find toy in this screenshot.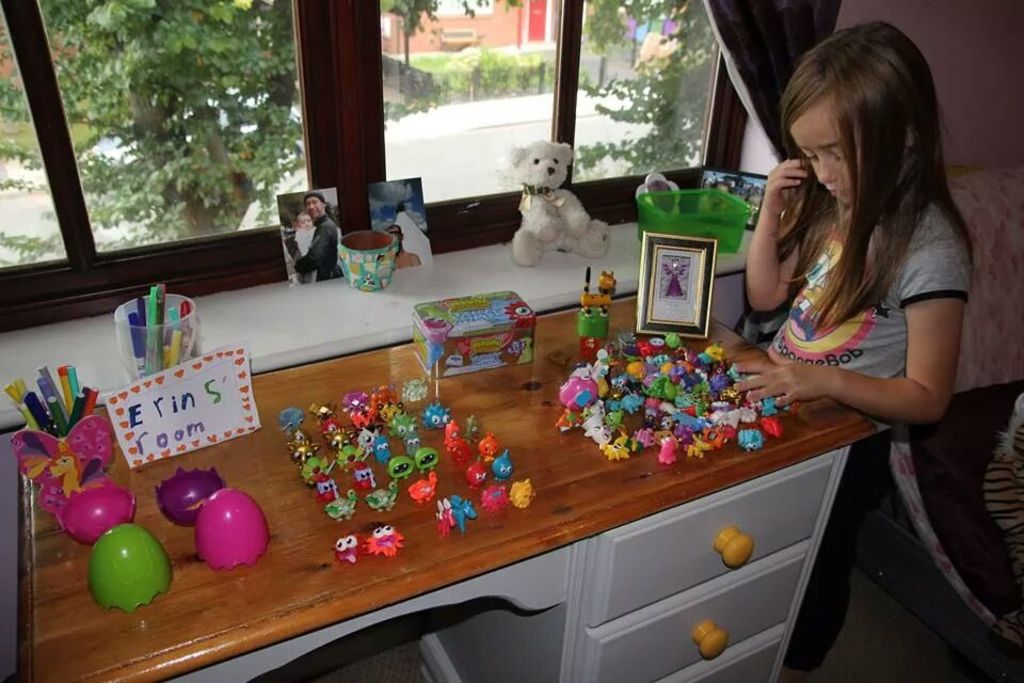
The bounding box for toy is left=313, top=473, right=335, bottom=503.
